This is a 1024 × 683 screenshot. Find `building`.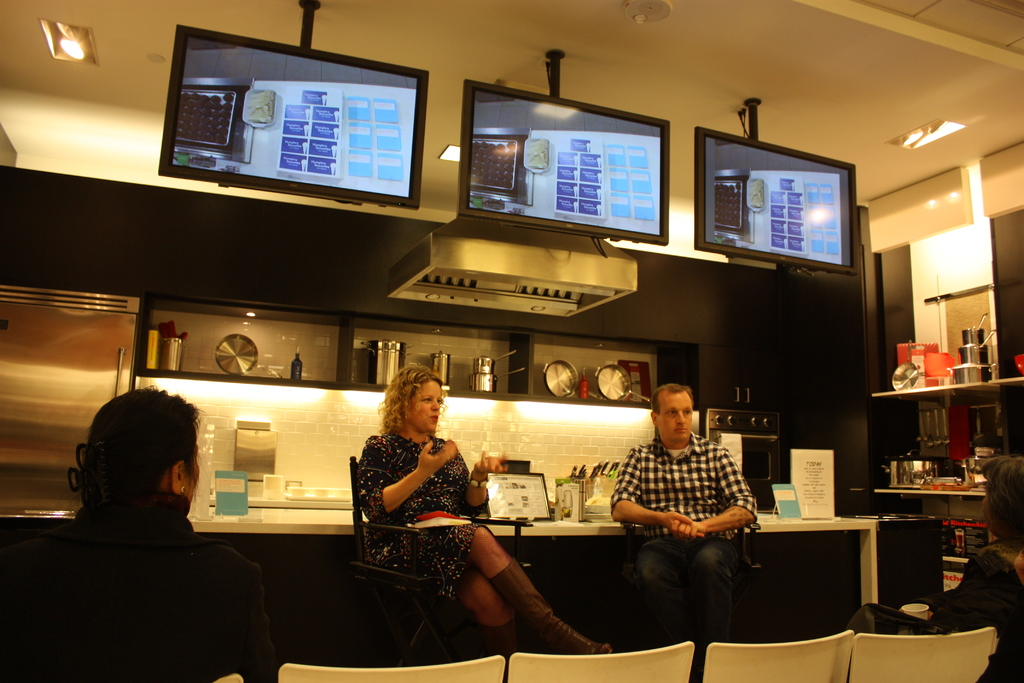
Bounding box: [0, 0, 1023, 682].
